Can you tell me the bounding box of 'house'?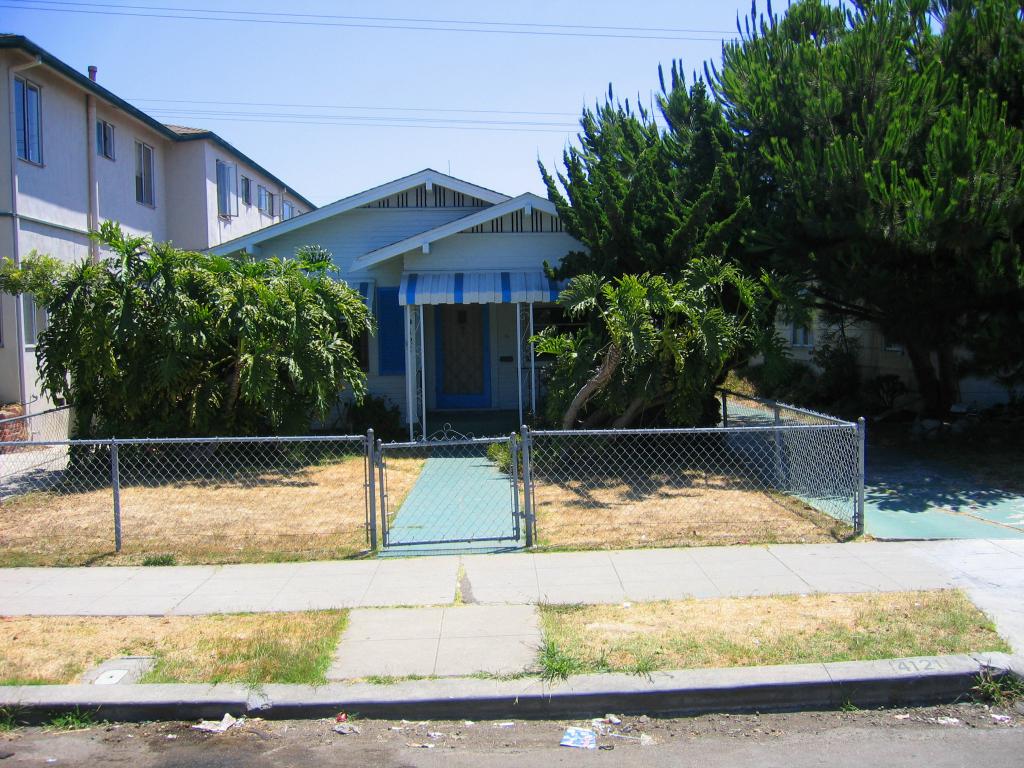
<region>199, 161, 715, 450</region>.
